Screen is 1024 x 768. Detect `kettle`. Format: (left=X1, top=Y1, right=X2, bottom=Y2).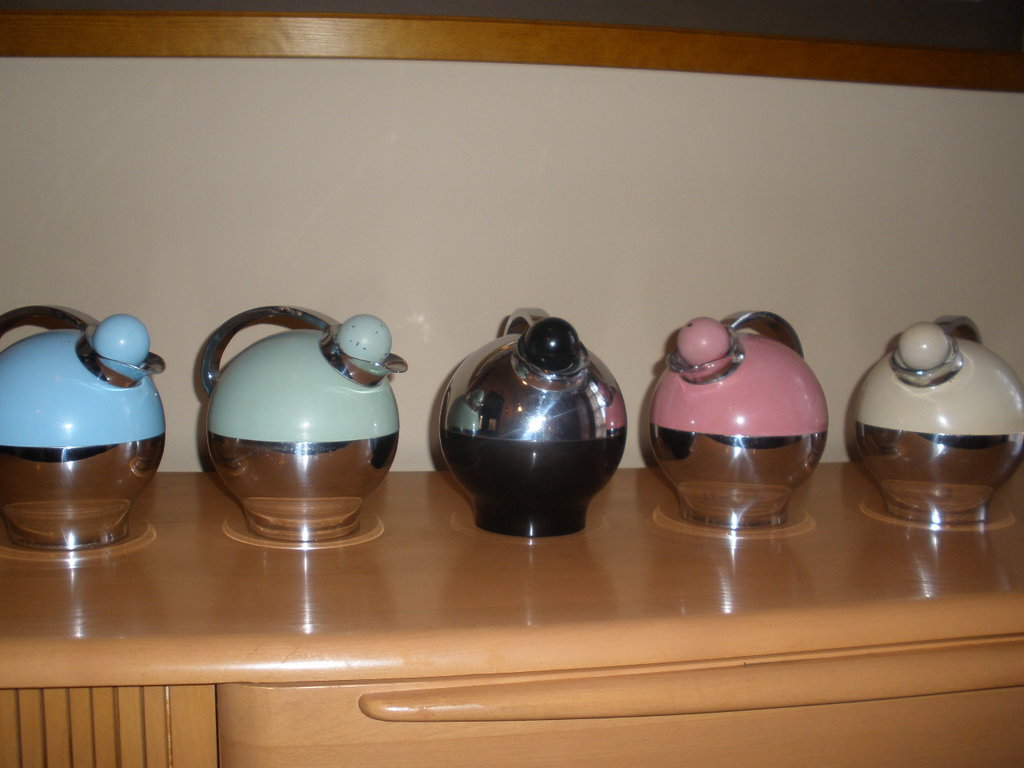
(left=430, top=308, right=630, bottom=548).
